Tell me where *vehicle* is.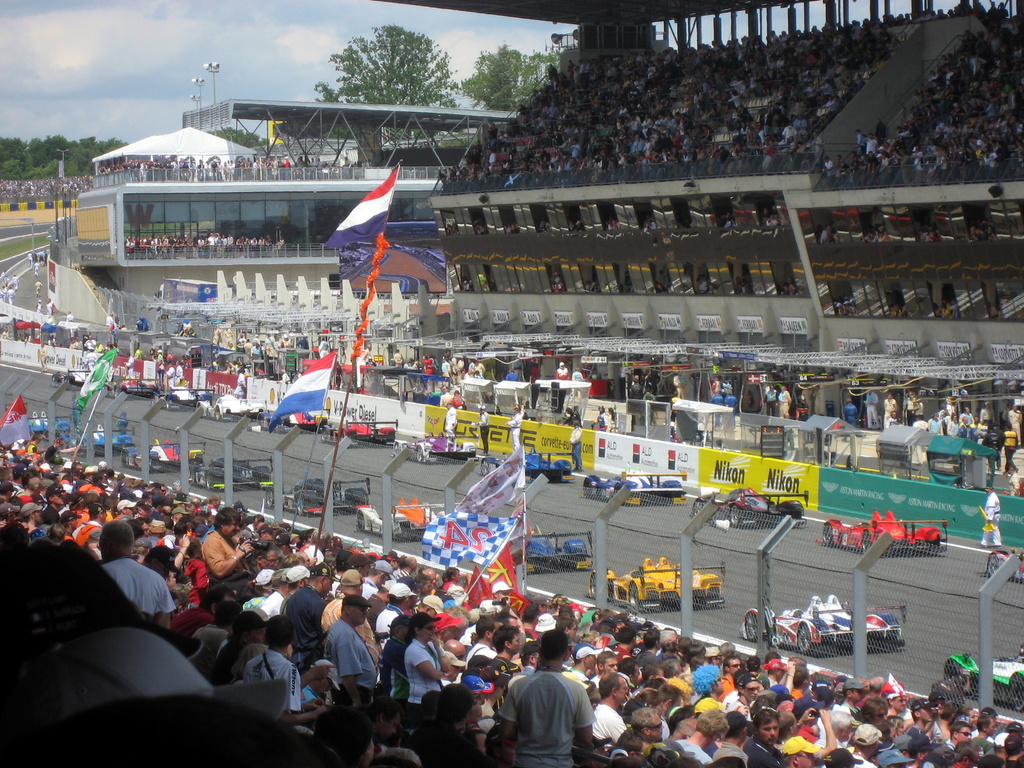
*vehicle* is at rect(593, 556, 721, 607).
